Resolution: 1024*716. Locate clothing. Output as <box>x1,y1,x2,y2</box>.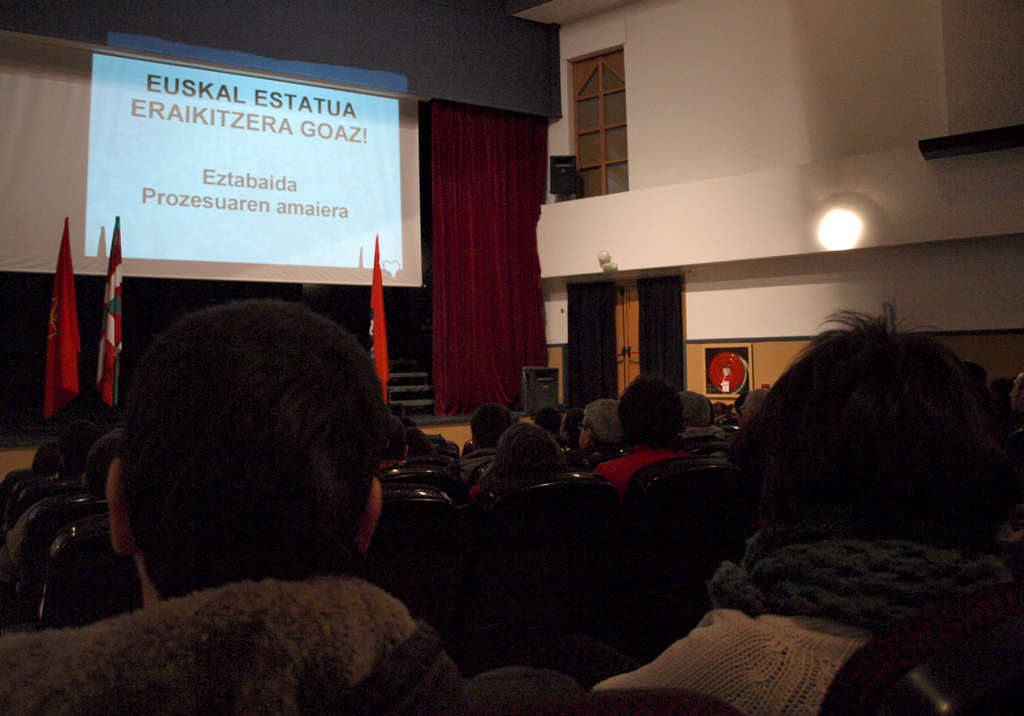
<box>0,578,573,715</box>.
